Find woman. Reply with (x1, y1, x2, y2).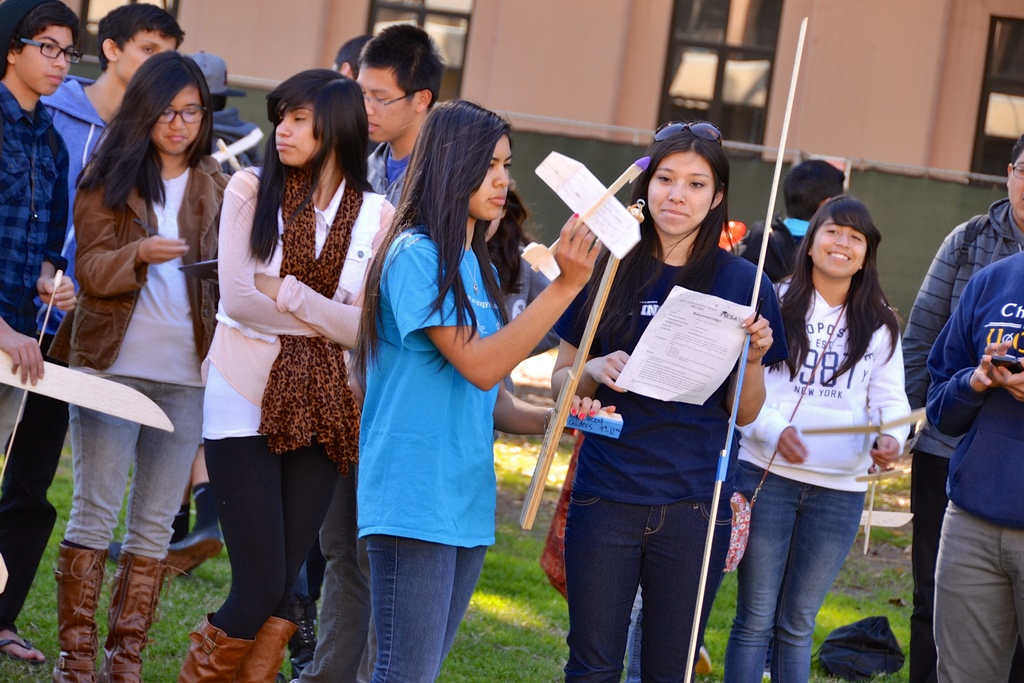
(725, 198, 918, 682).
